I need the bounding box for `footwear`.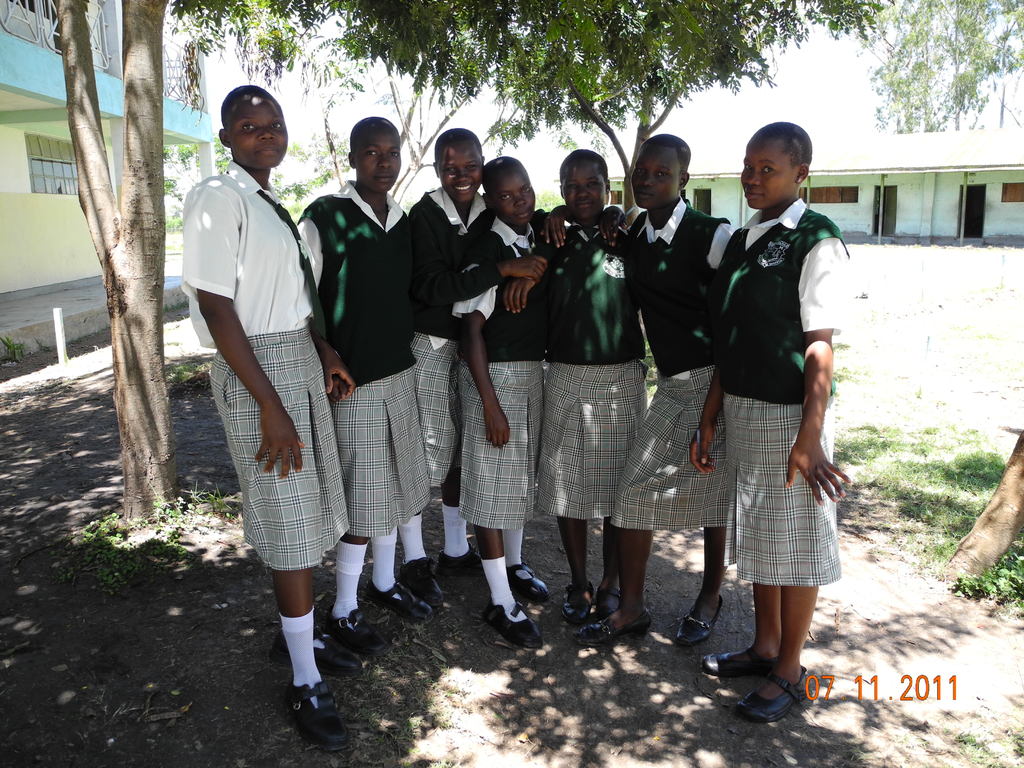
Here it is: pyautogui.locateOnScreen(324, 604, 387, 655).
